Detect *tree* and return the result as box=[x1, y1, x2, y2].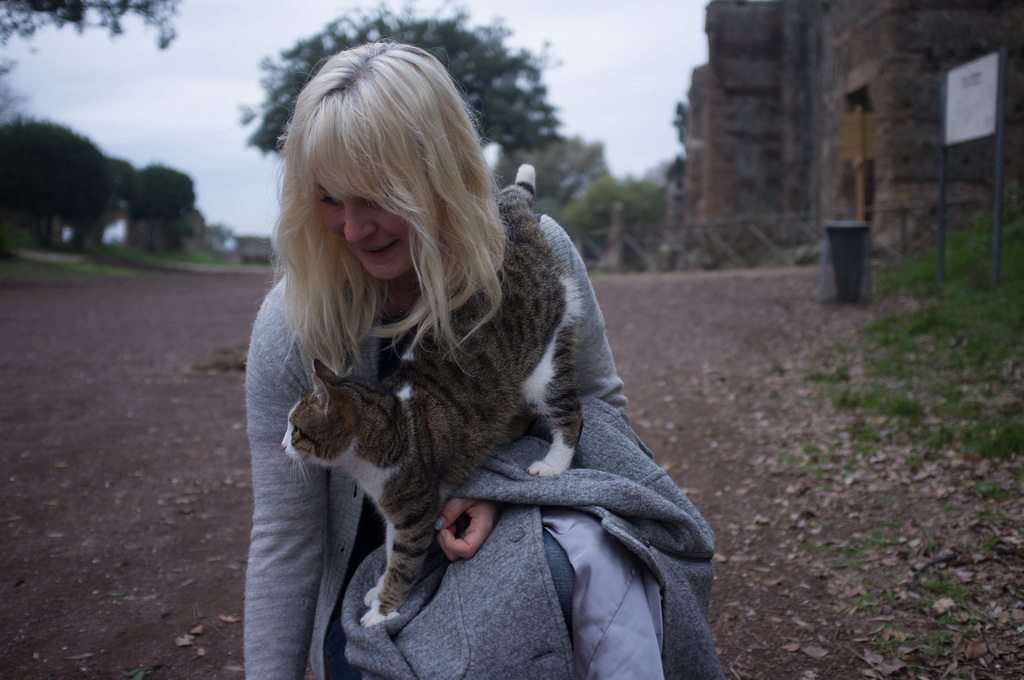
box=[239, 0, 566, 166].
